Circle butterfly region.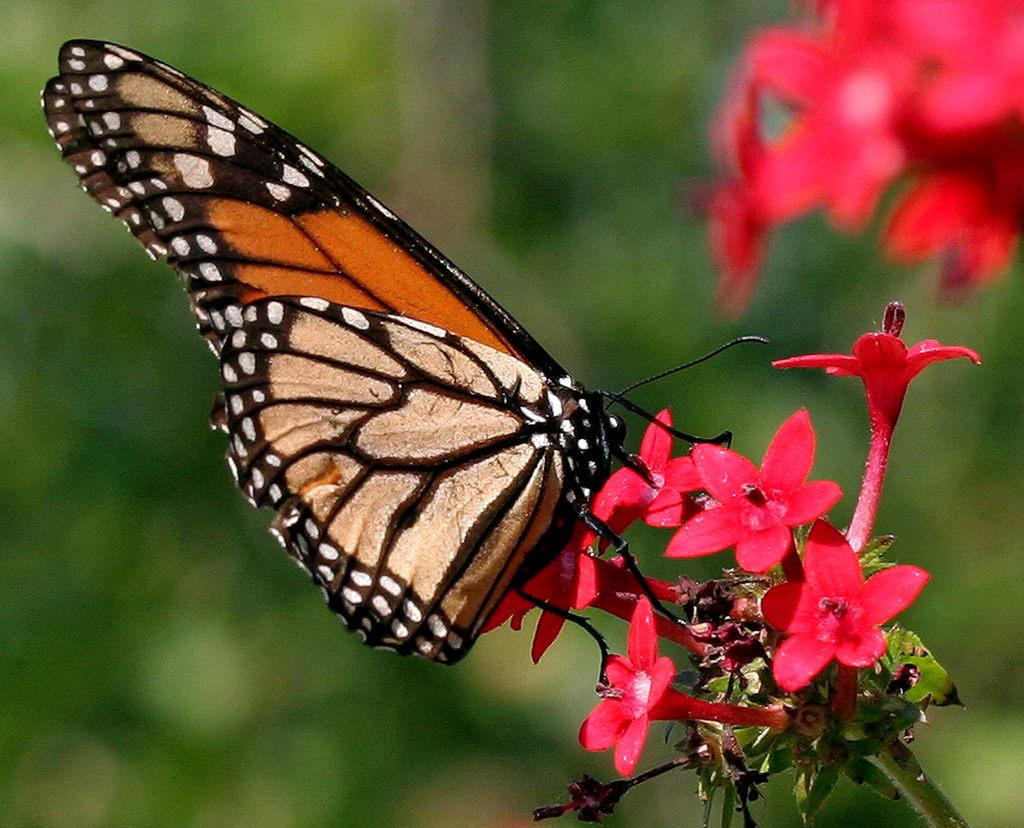
Region: bbox(42, 40, 762, 700).
